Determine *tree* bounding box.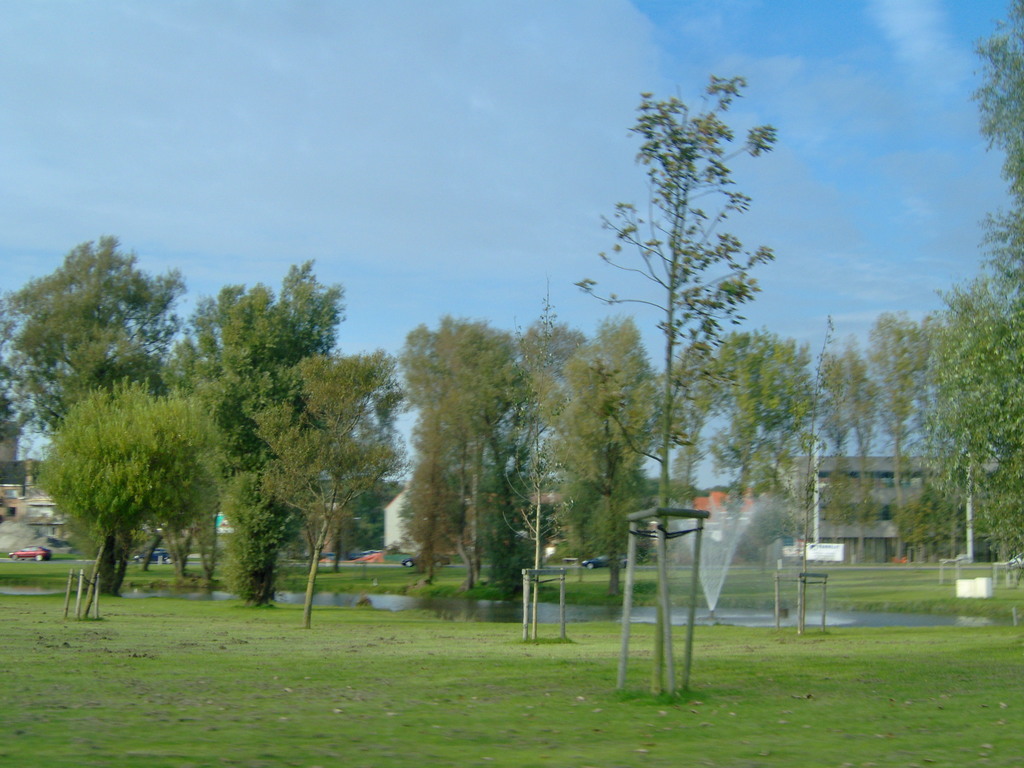
Determined: x1=925 y1=0 x2=1023 y2=584.
